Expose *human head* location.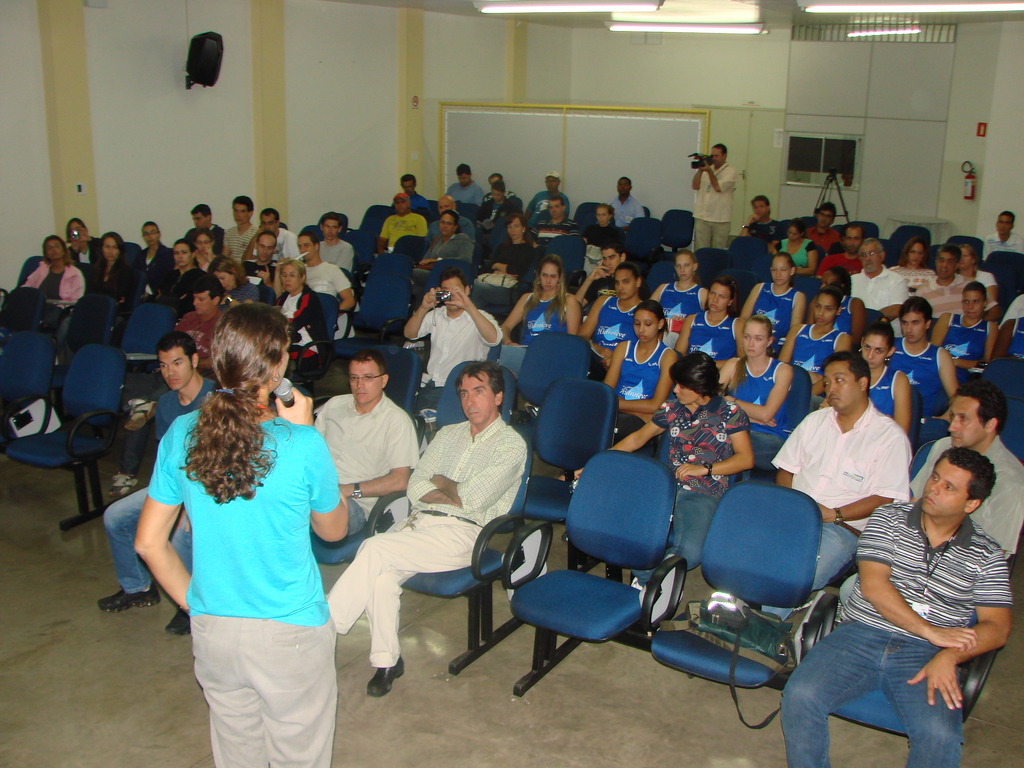
Exposed at 172,237,195,267.
